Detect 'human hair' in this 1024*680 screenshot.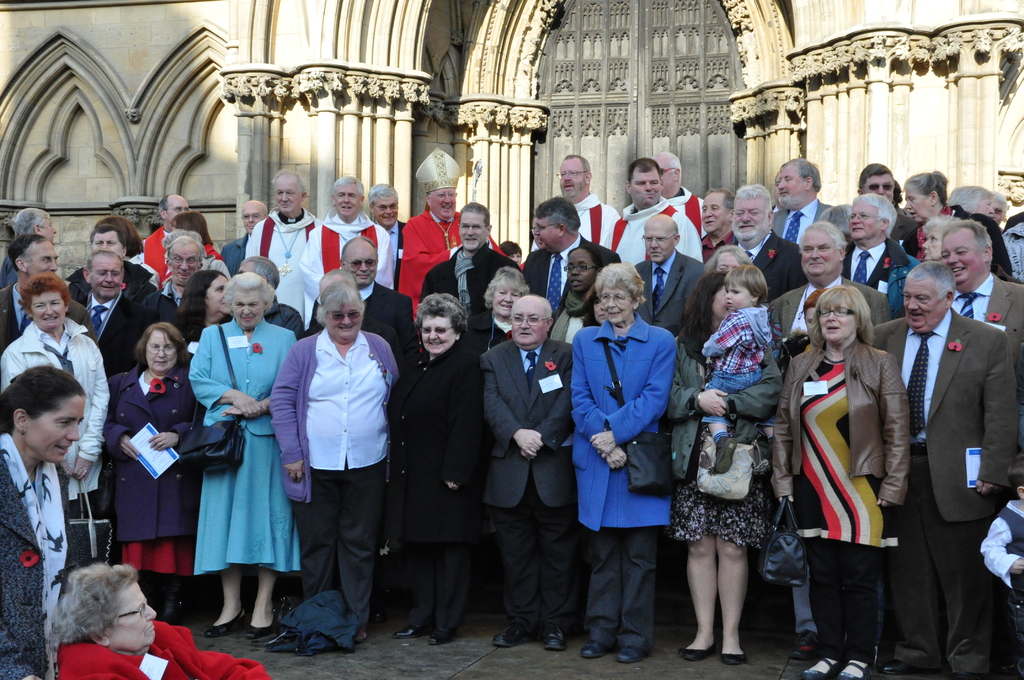
Detection: crop(497, 240, 525, 257).
